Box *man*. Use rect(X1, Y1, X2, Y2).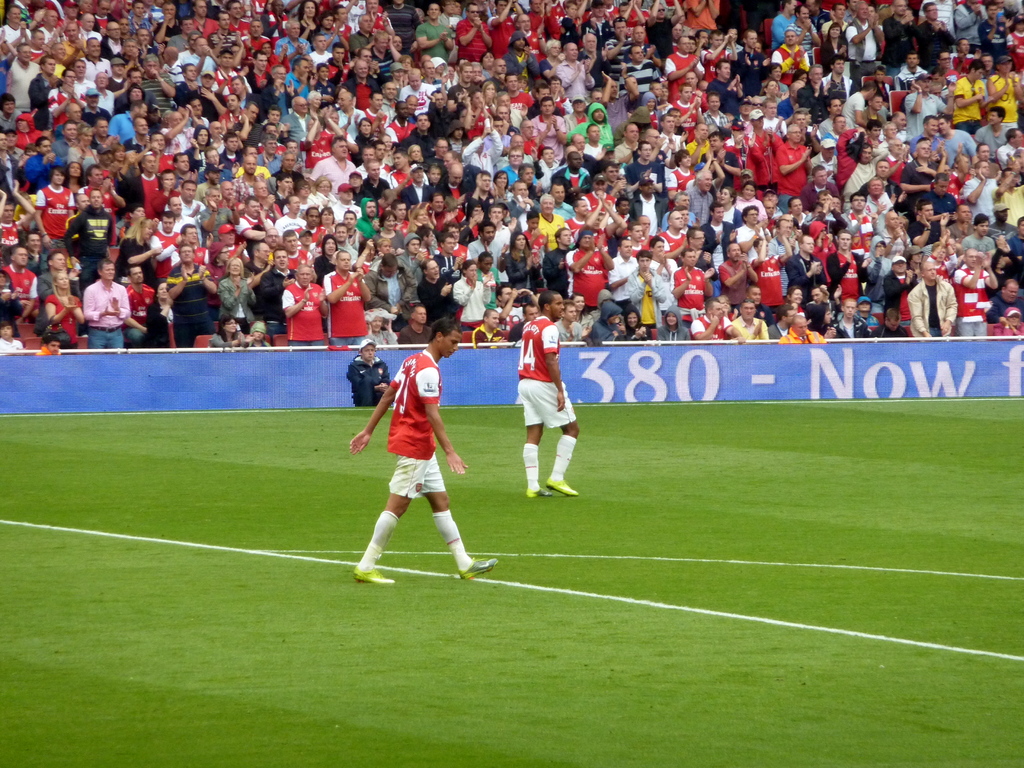
rect(515, 294, 579, 497).
